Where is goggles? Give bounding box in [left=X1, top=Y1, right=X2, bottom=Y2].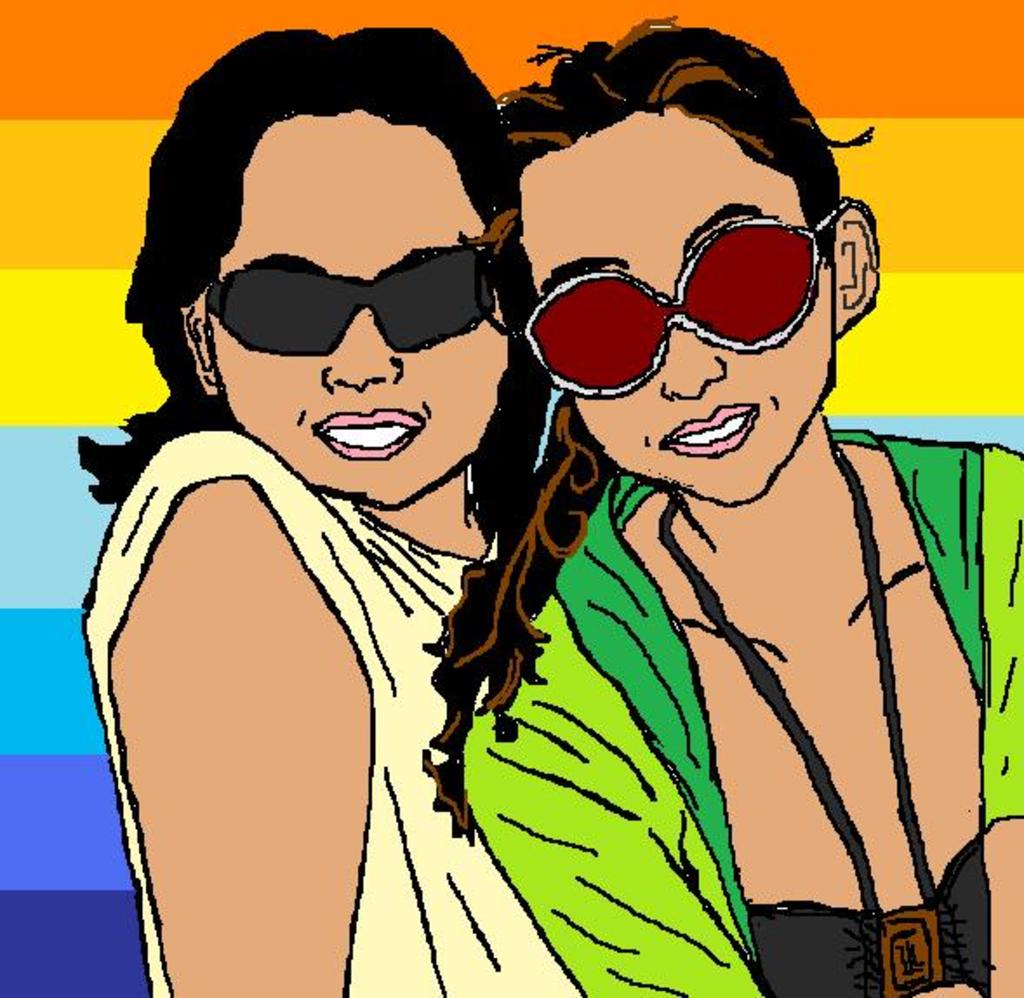
[left=203, top=249, right=501, bottom=358].
